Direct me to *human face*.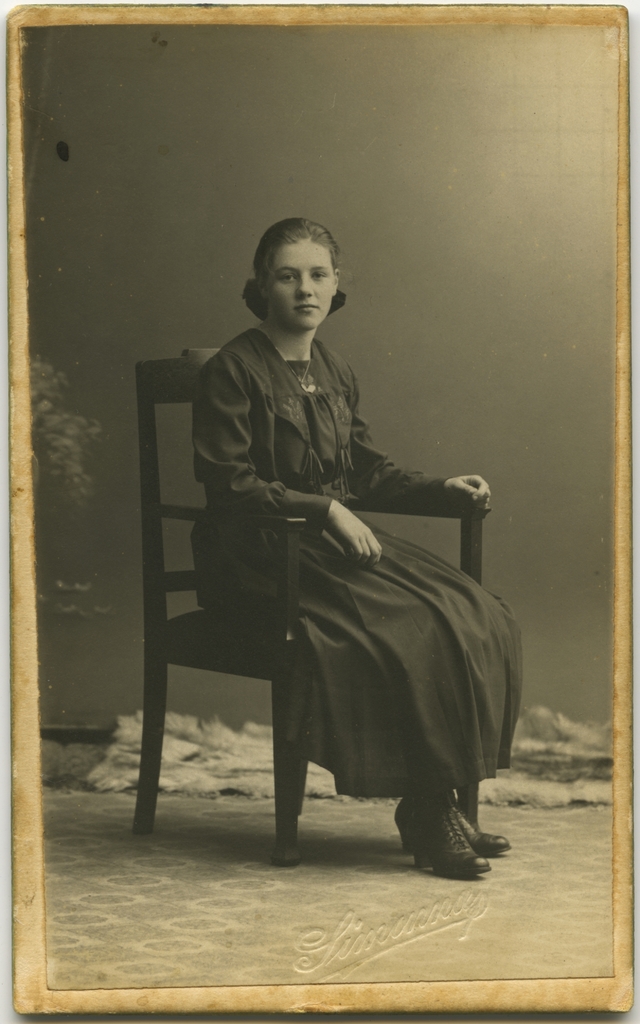
Direction: bbox=[261, 237, 340, 326].
